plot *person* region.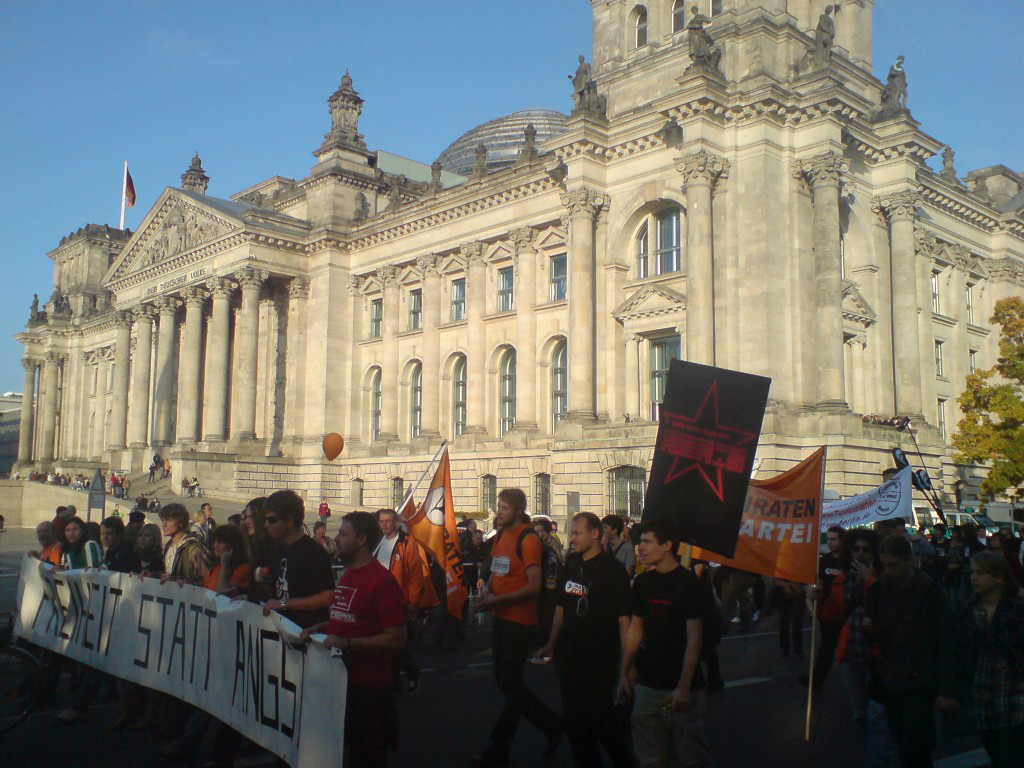
Plotted at select_region(532, 518, 564, 568).
